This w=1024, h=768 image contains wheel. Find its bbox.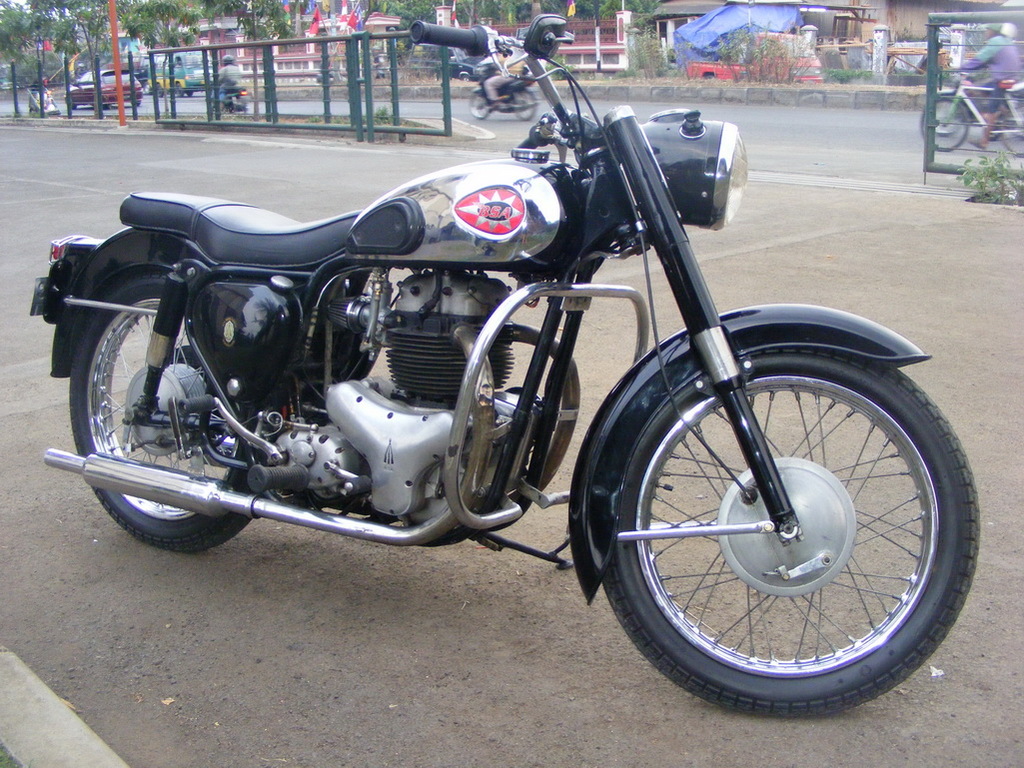
918:97:967:152.
